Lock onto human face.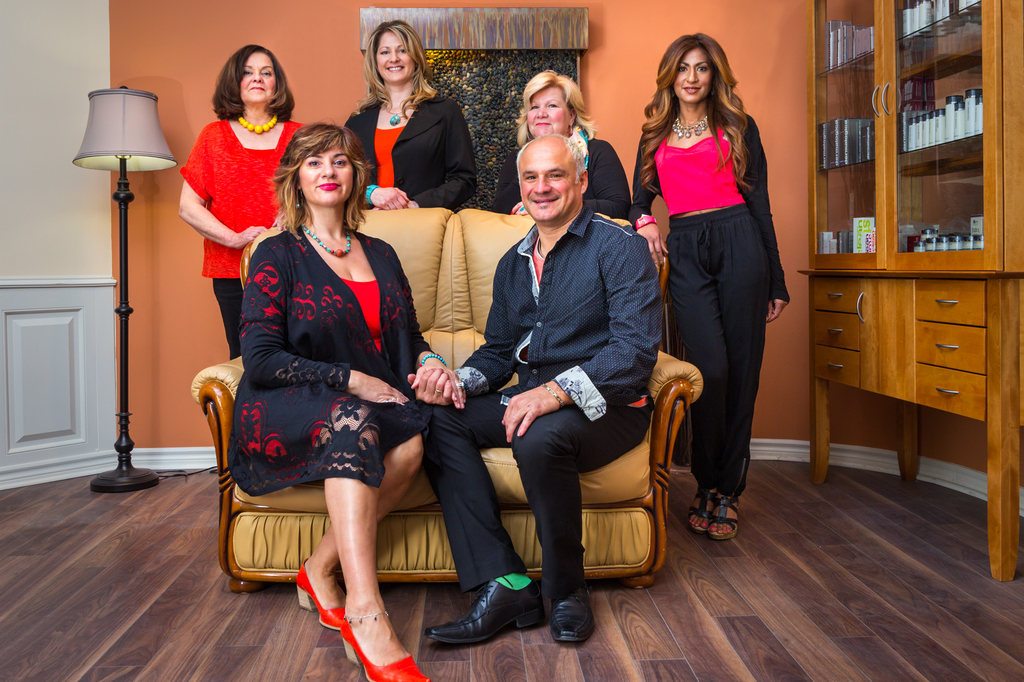
Locked: 671,49,719,103.
